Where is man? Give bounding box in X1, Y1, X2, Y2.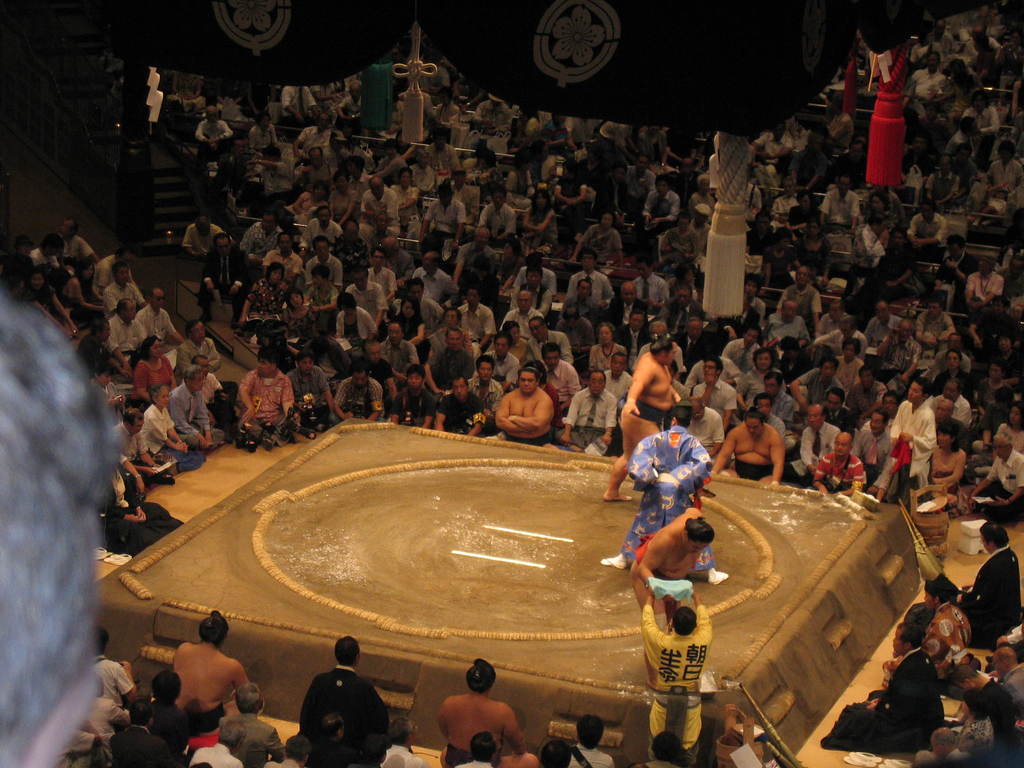
495, 369, 556, 449.
